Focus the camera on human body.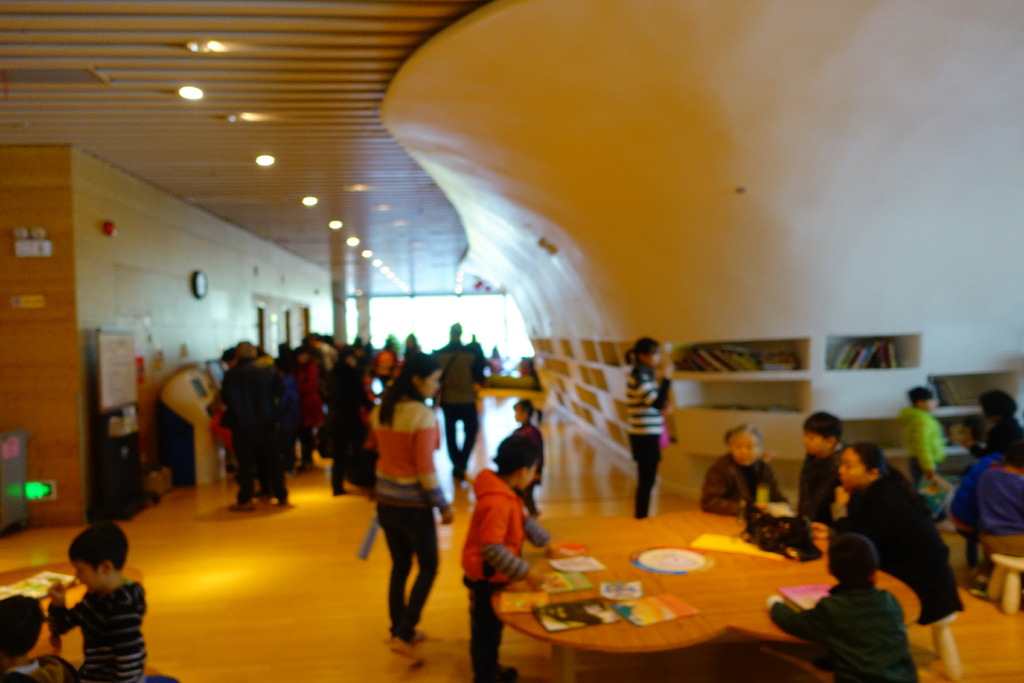
Focus region: [431,320,484,483].
